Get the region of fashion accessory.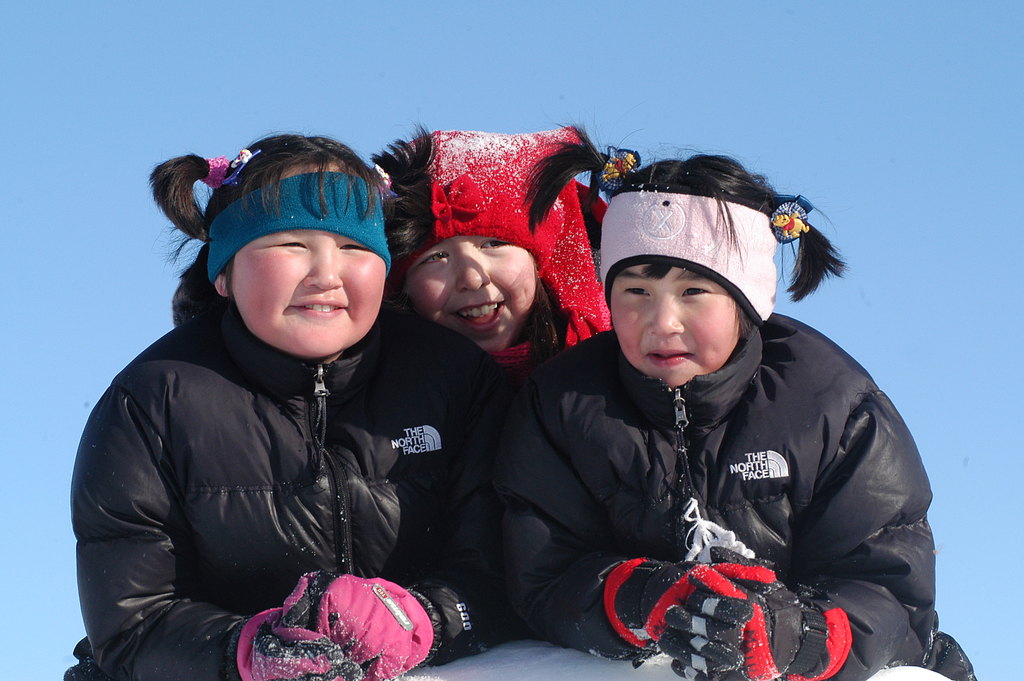
locate(205, 168, 394, 280).
